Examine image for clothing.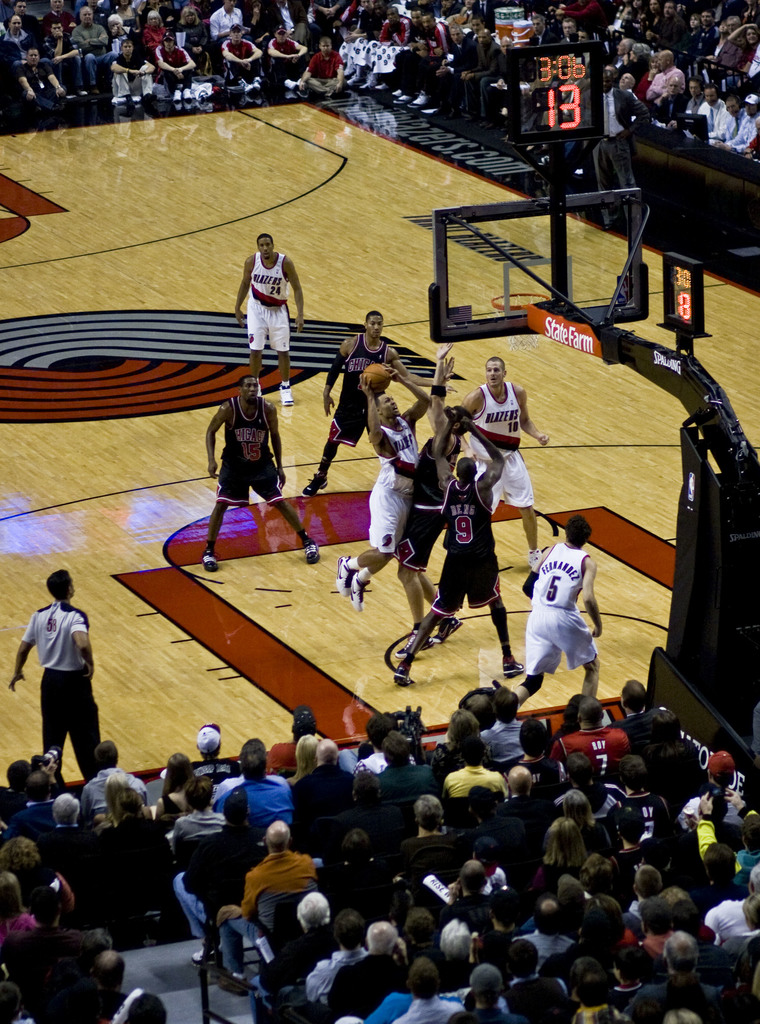
Examination result: l=6, t=9, r=412, b=101.
